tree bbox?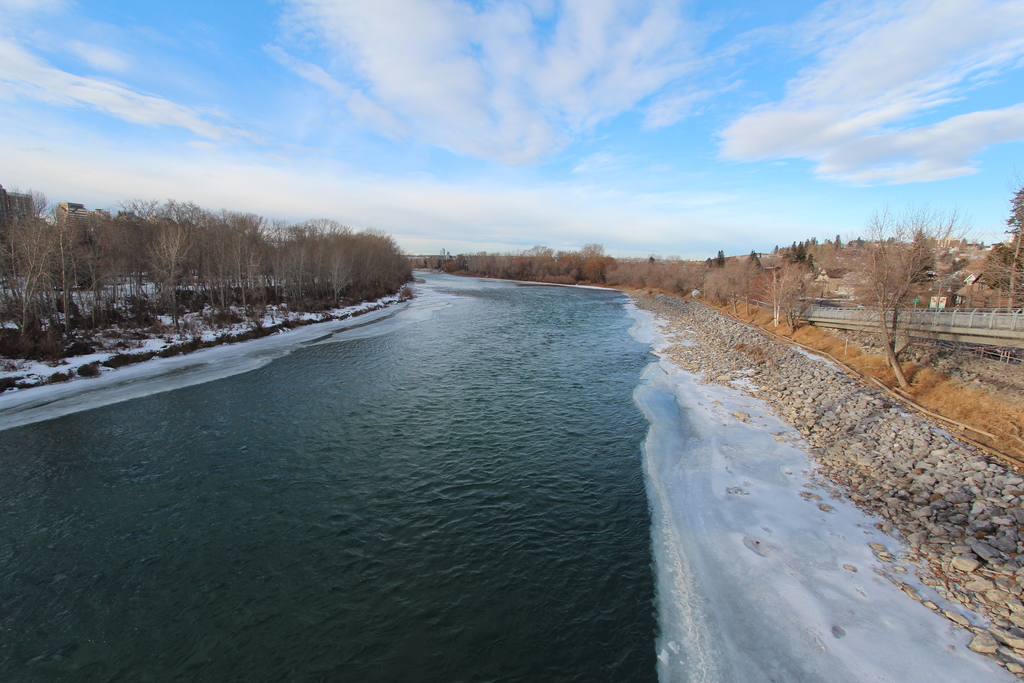
bbox=[844, 203, 972, 354]
